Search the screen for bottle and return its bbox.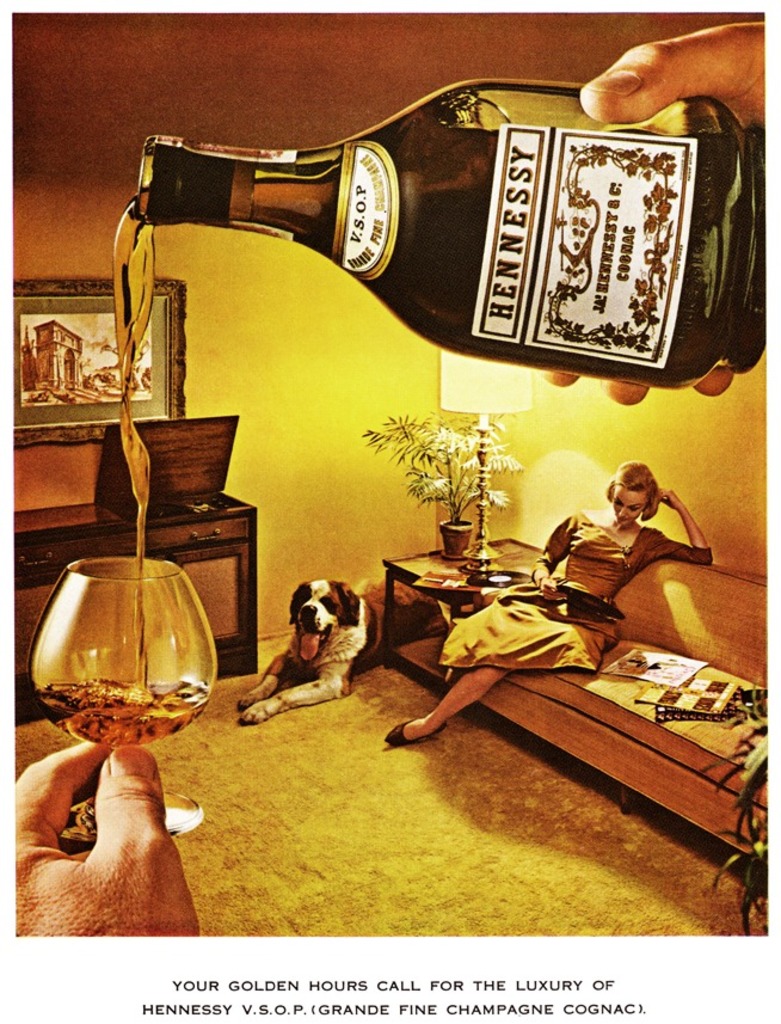
Found: [x1=134, y1=84, x2=768, y2=388].
